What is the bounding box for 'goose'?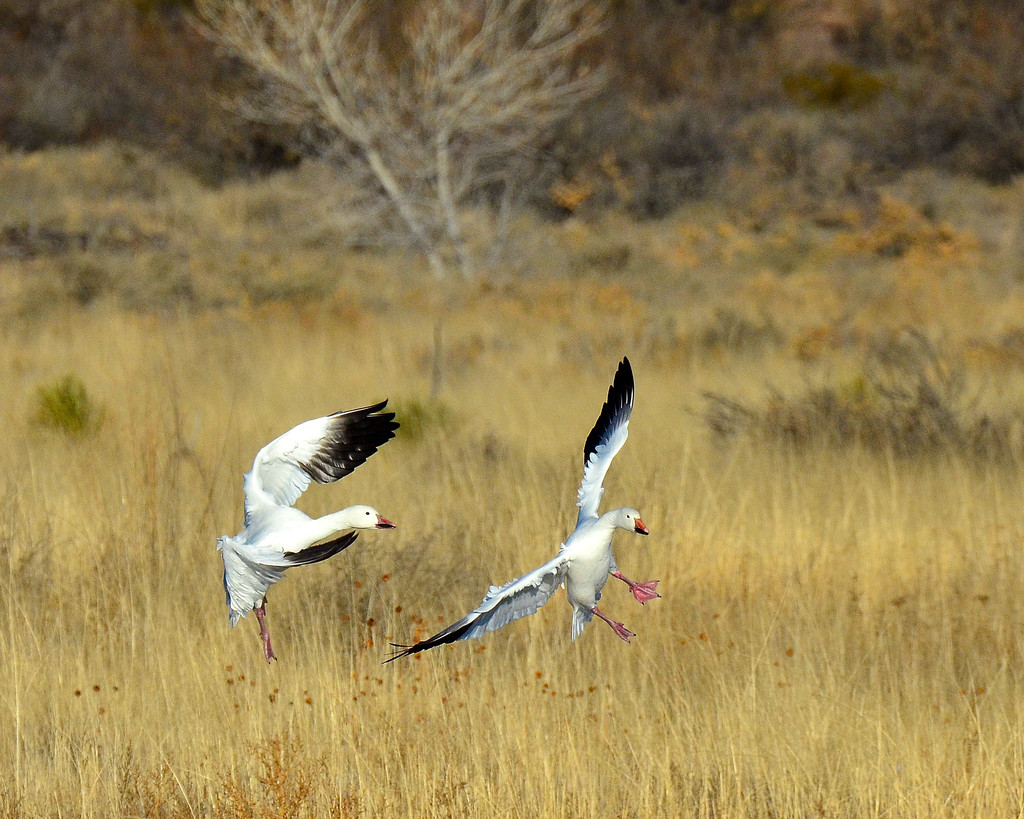
(left=214, top=387, right=404, bottom=648).
